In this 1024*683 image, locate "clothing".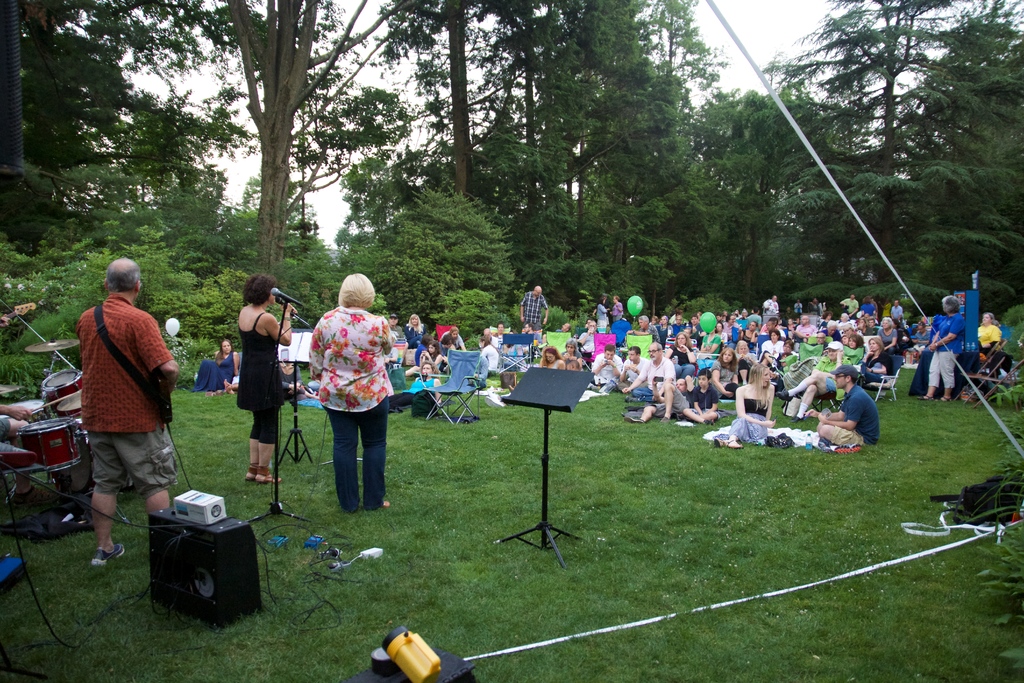
Bounding box: detection(827, 385, 881, 448).
